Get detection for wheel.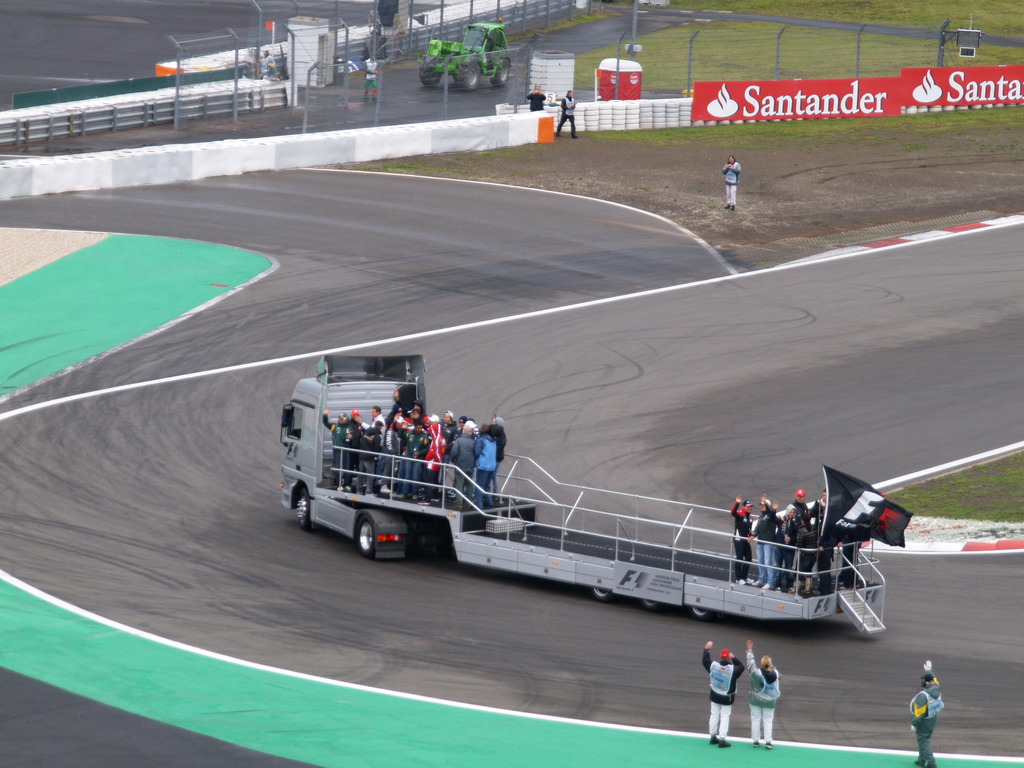
Detection: (x1=692, y1=608, x2=710, y2=619).
